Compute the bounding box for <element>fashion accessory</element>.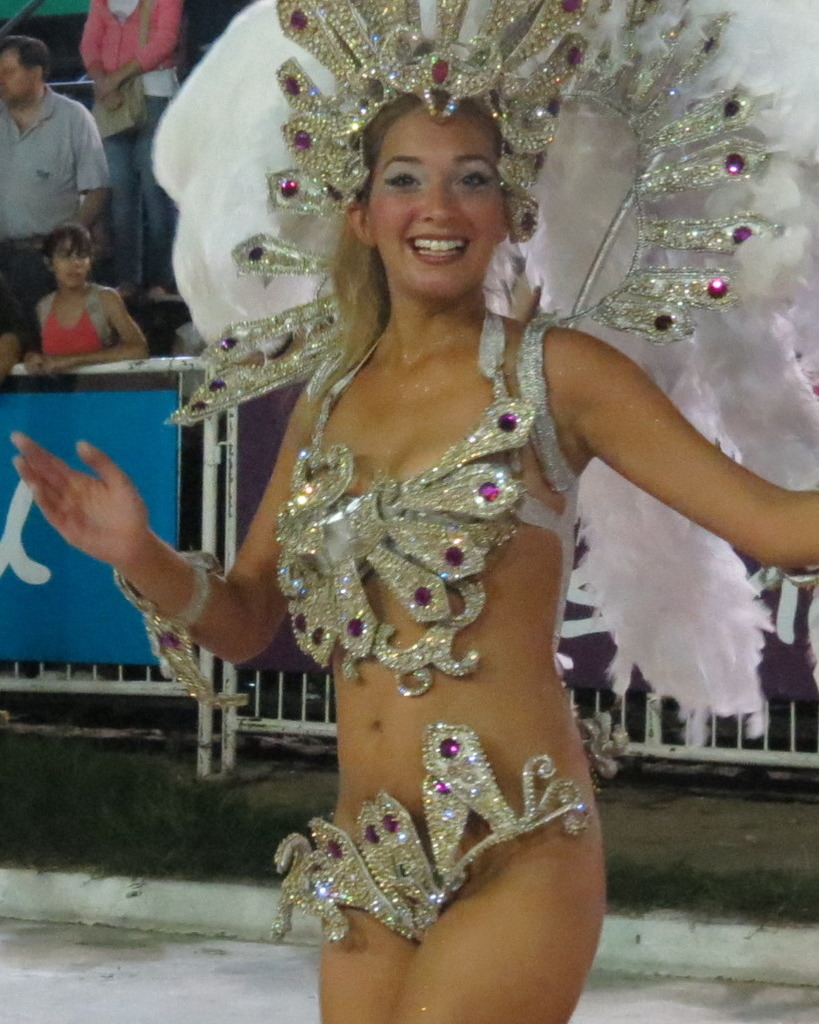
rect(159, 0, 818, 700).
